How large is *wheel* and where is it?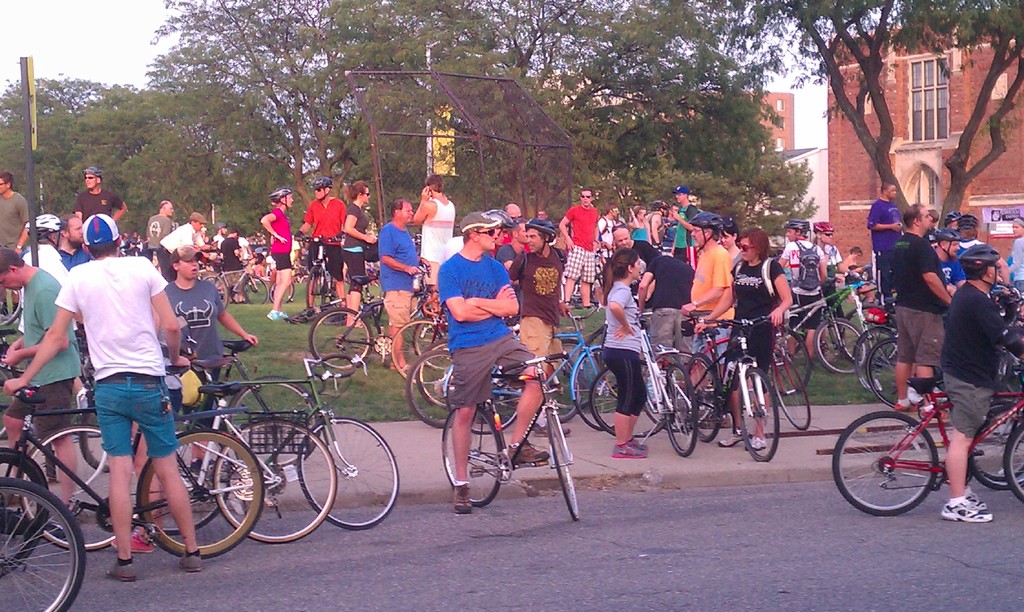
Bounding box: pyautogui.locateOnScreen(0, 449, 45, 572).
